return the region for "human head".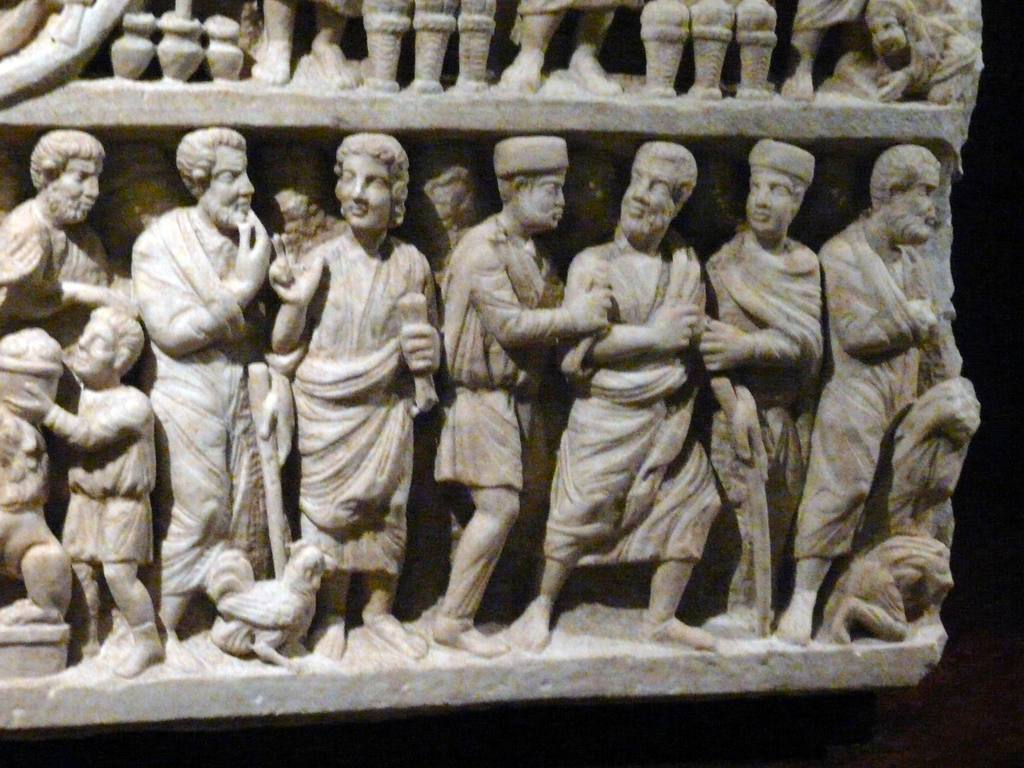
(493, 140, 572, 230).
